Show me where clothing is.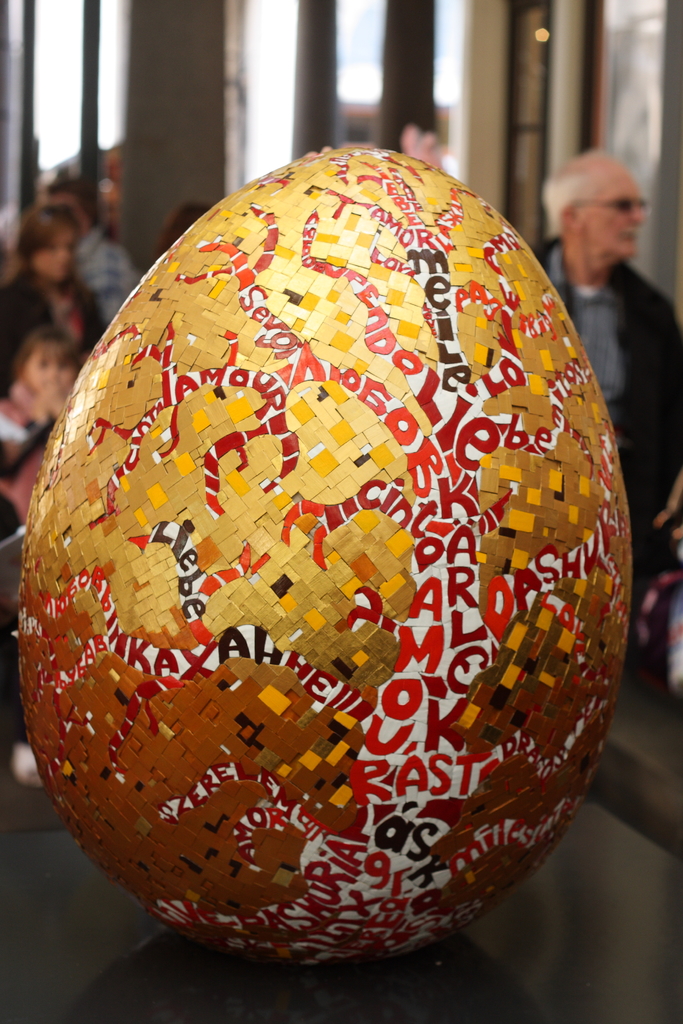
clothing is at region(0, 403, 63, 753).
